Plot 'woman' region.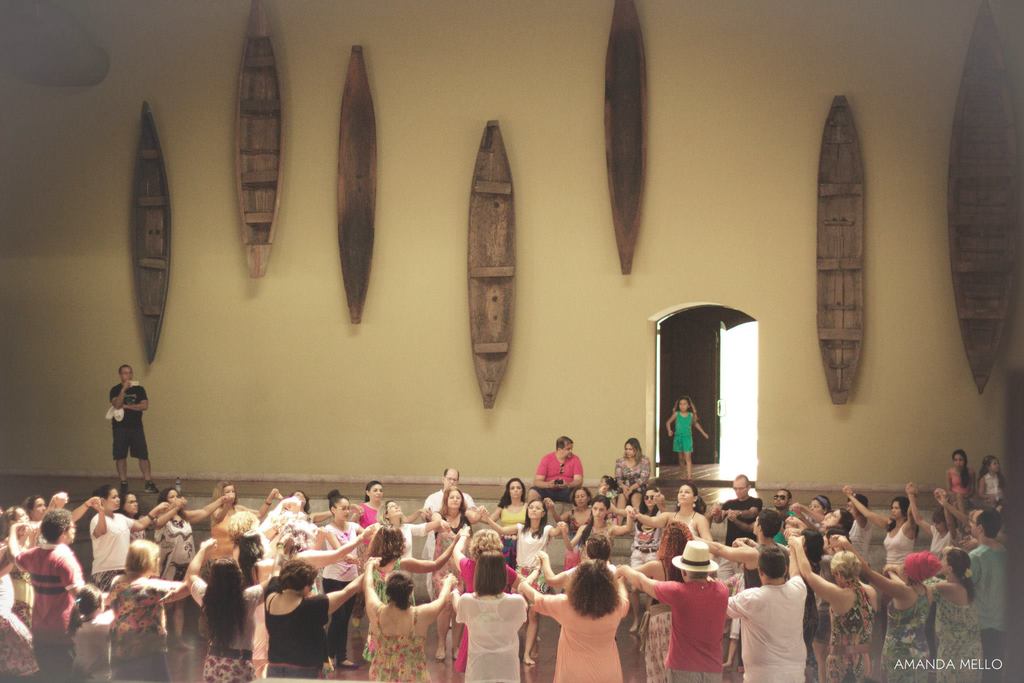
Plotted at region(362, 494, 444, 550).
